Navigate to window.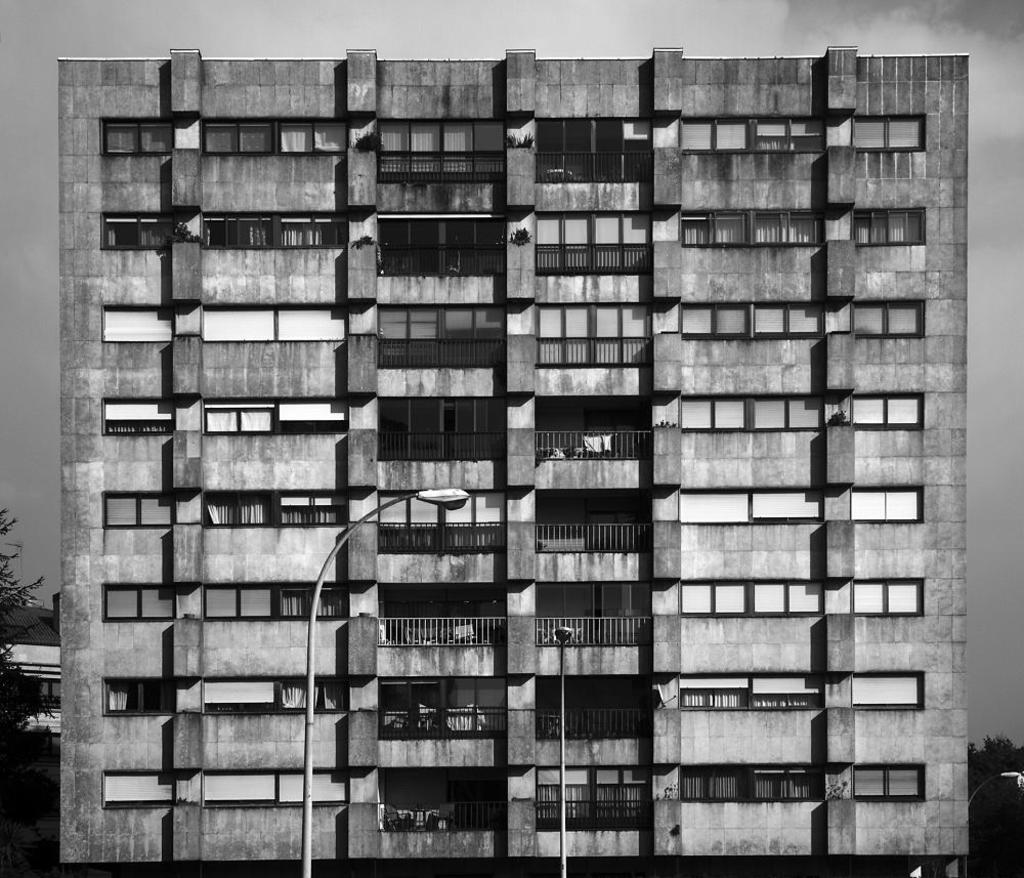
Navigation target: (102, 491, 176, 528).
